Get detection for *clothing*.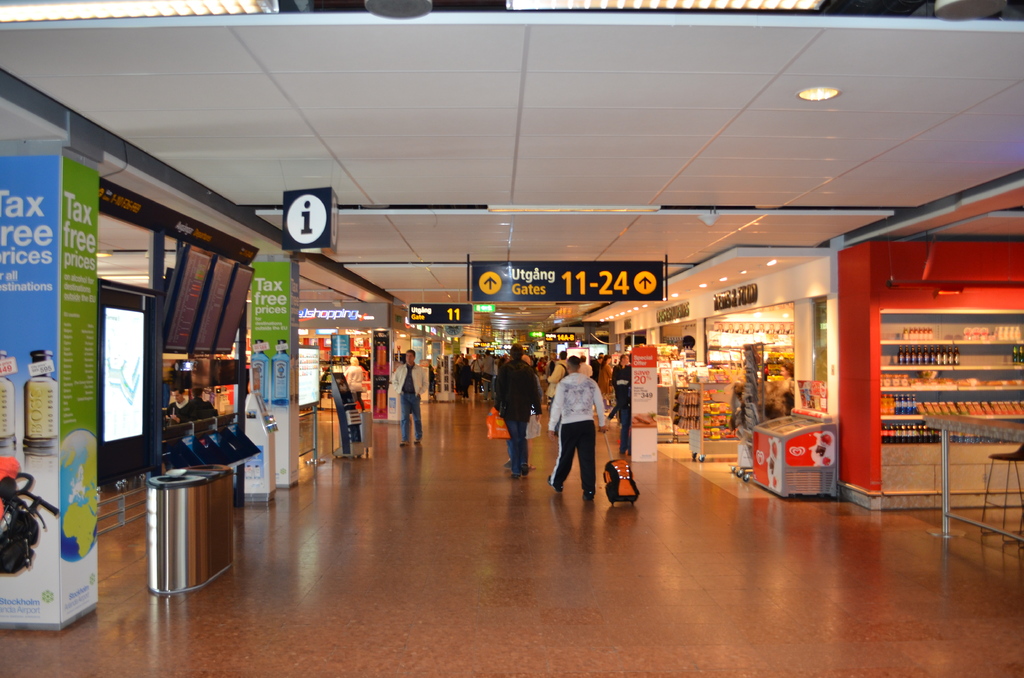
Detection: (576,357,595,376).
